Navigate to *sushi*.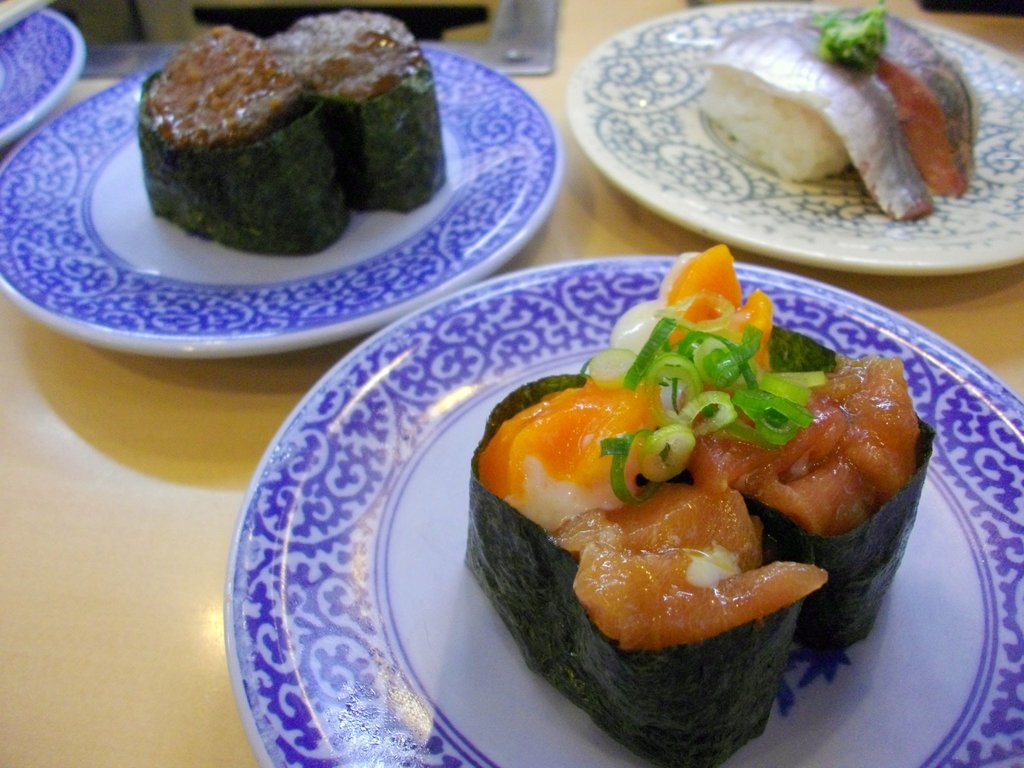
Navigation target: Rect(140, 22, 350, 259).
